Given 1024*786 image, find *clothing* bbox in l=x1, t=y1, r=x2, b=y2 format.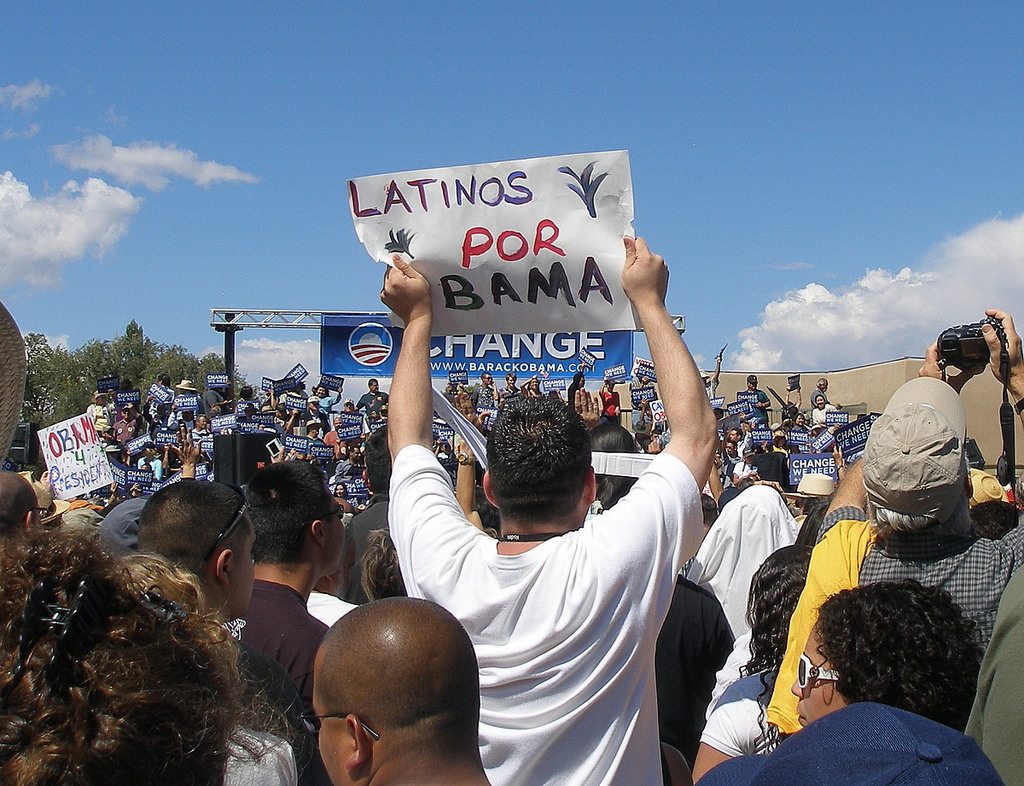
l=228, t=651, r=327, b=756.
